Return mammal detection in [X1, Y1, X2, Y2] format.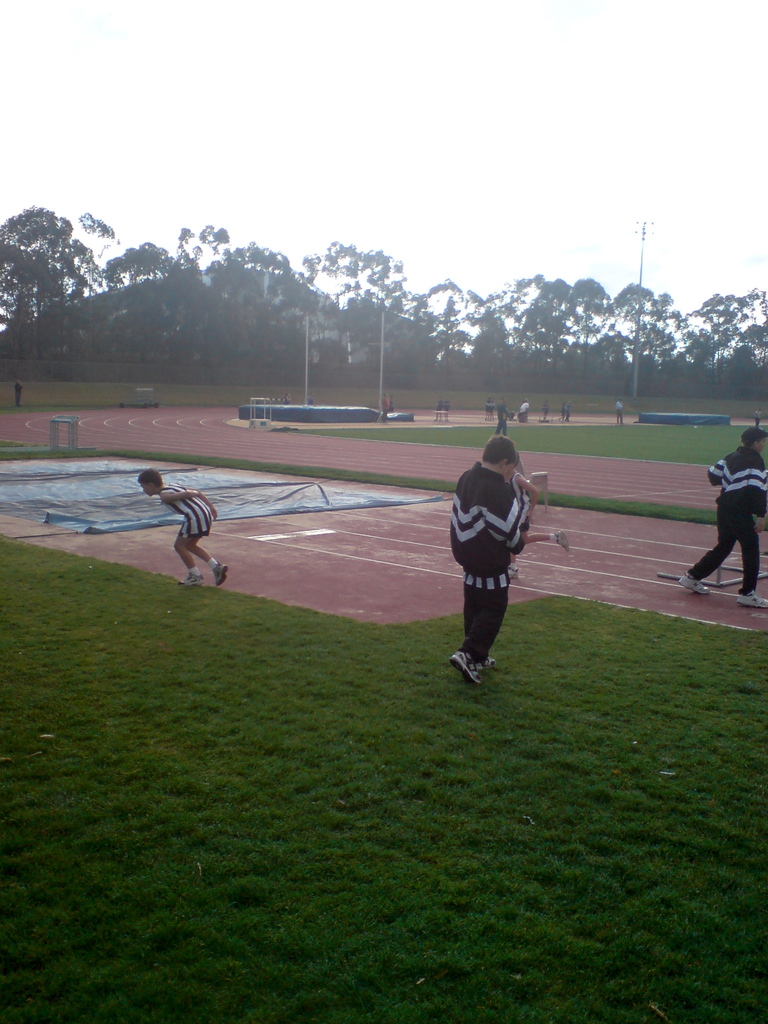
[381, 392, 388, 418].
